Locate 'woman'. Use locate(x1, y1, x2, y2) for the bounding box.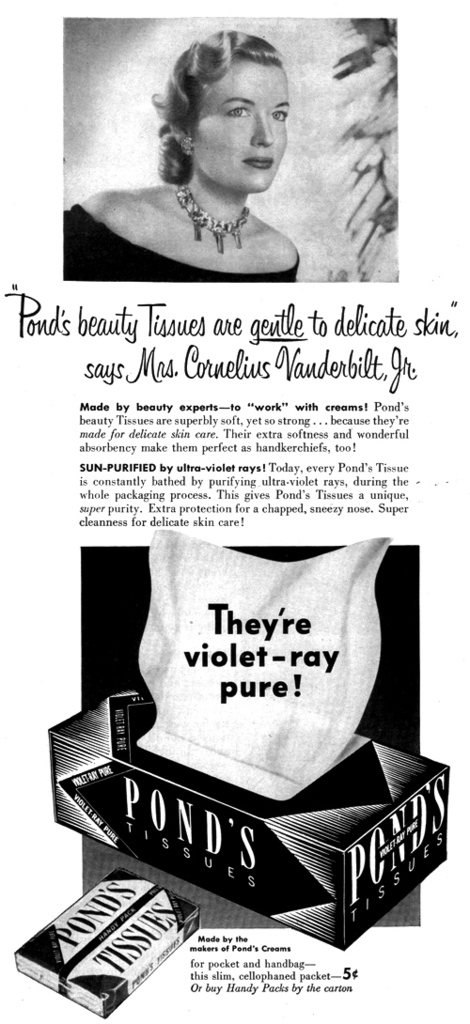
locate(57, 24, 288, 303).
